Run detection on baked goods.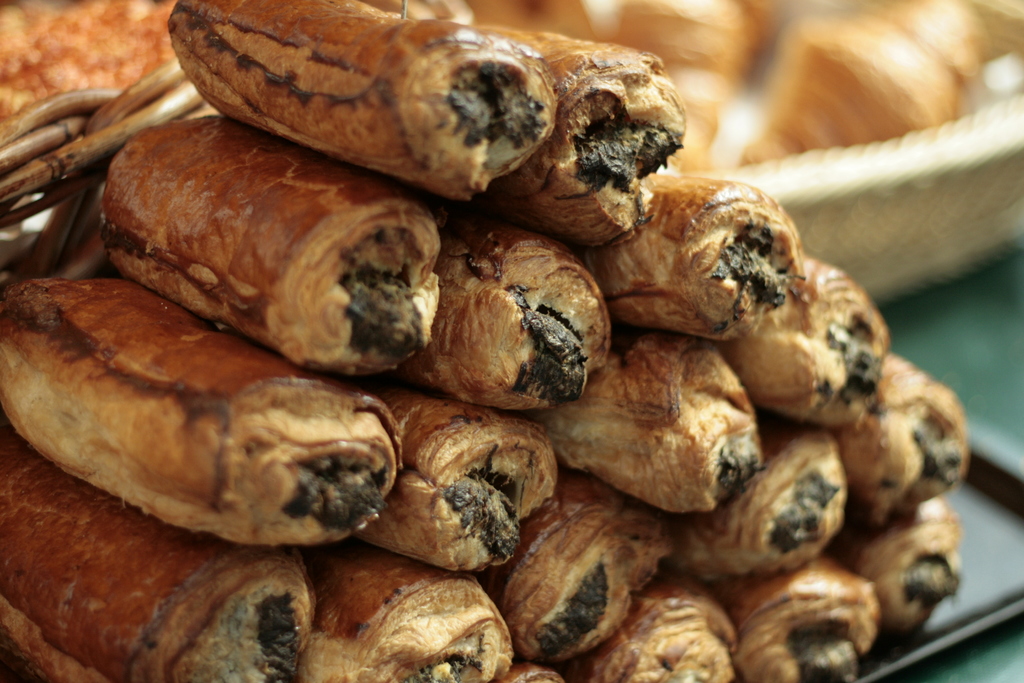
Result: 102/114/442/383.
